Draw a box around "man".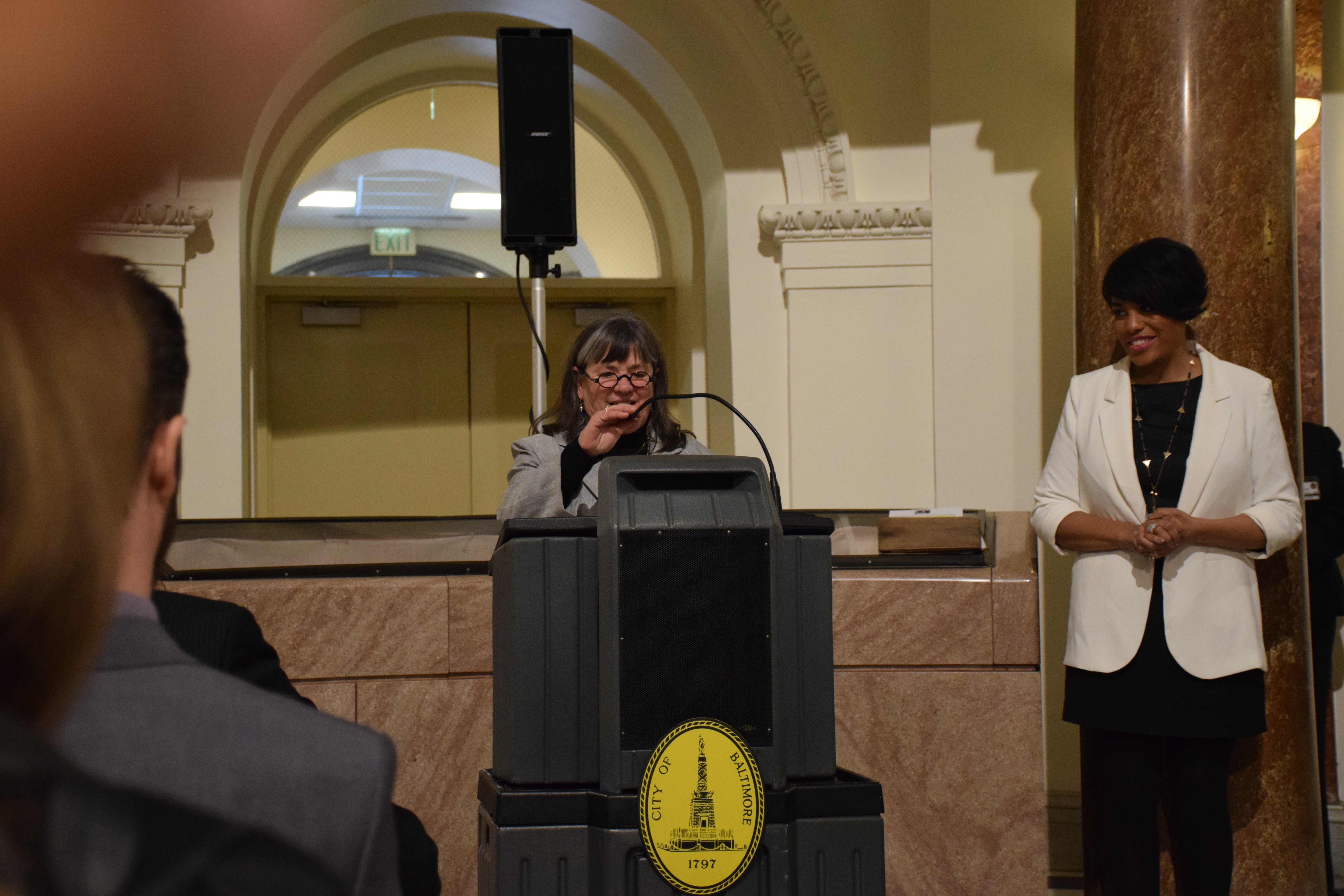
box(2, 65, 86, 192).
